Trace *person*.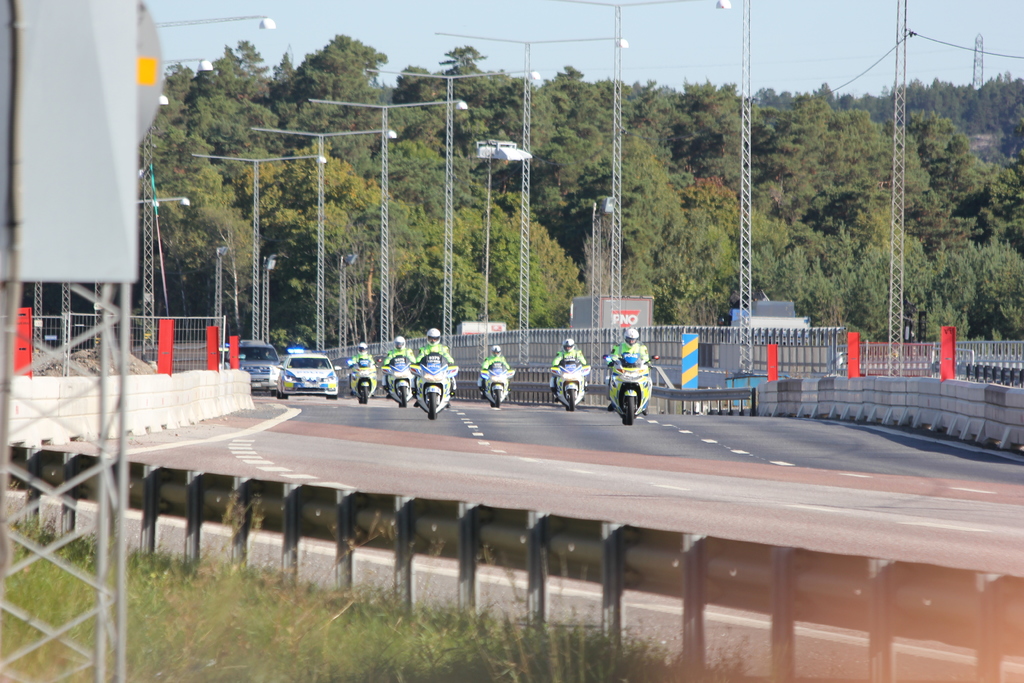
Traced to (x1=410, y1=327, x2=458, y2=391).
